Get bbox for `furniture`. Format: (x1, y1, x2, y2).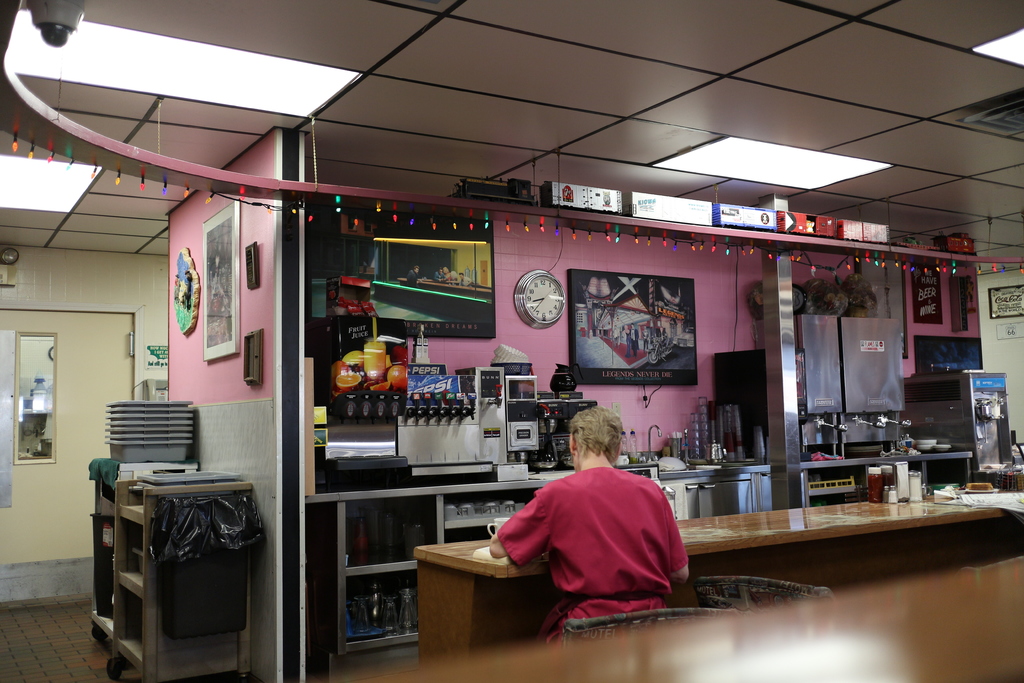
(108, 464, 252, 682).
